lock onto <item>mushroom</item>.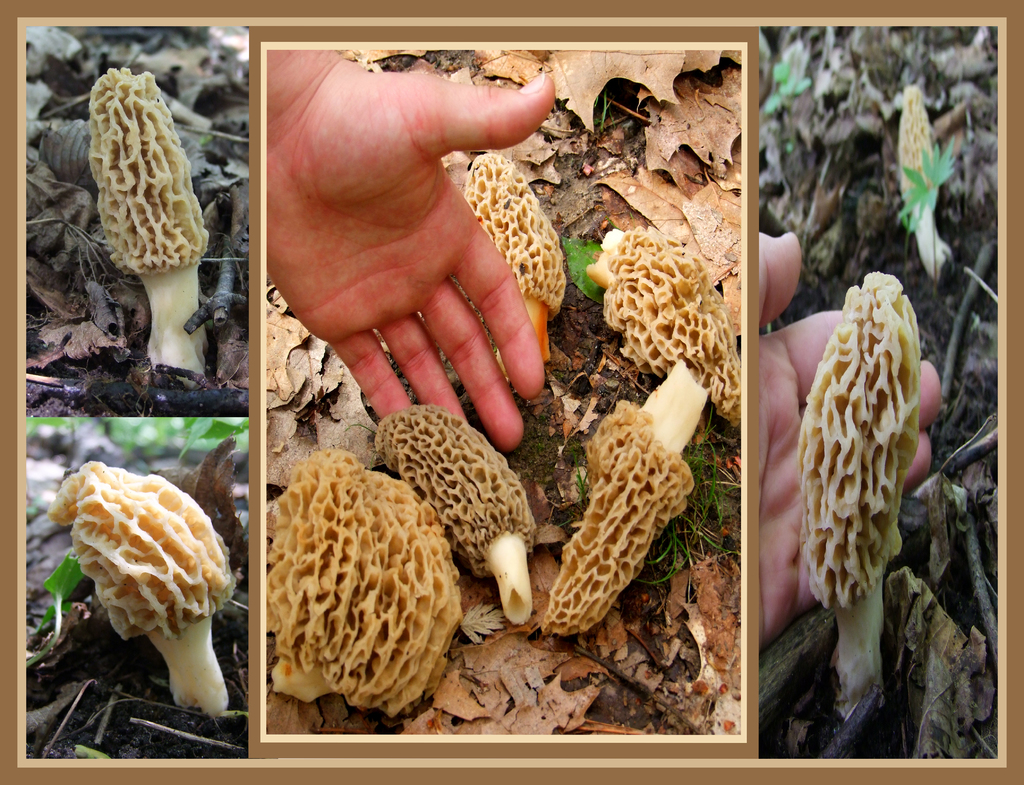
Locked: Rect(886, 84, 970, 292).
